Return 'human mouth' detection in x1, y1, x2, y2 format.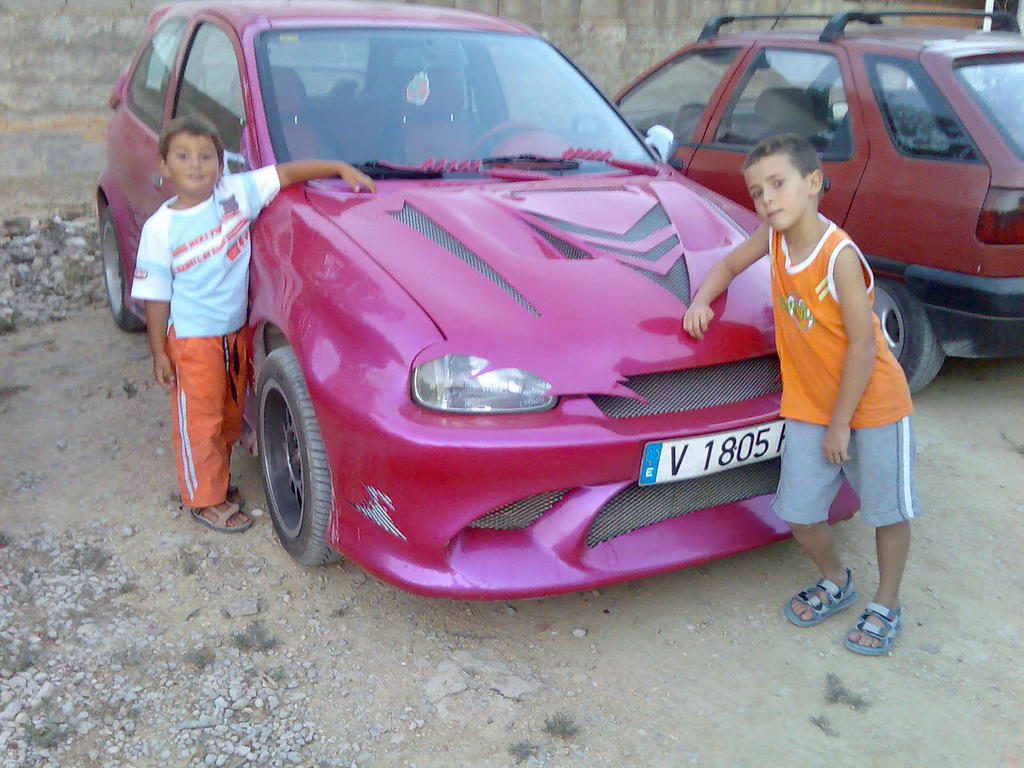
762, 203, 787, 223.
